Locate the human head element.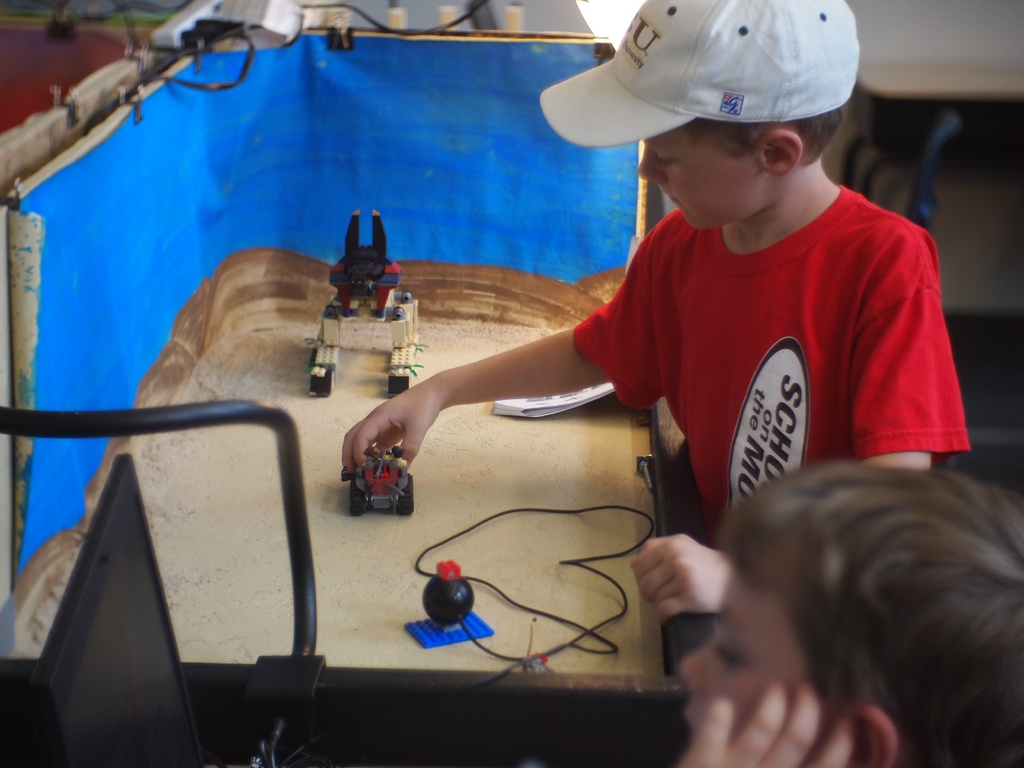
Element bbox: (x1=650, y1=462, x2=1021, y2=733).
